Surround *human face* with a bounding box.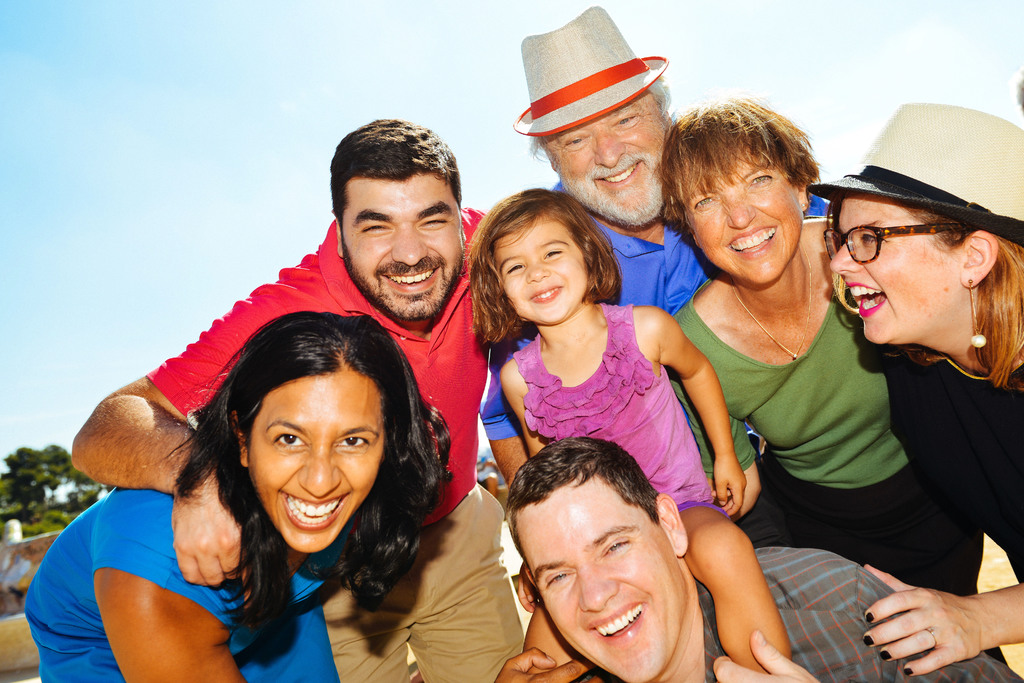
region(683, 140, 794, 285).
